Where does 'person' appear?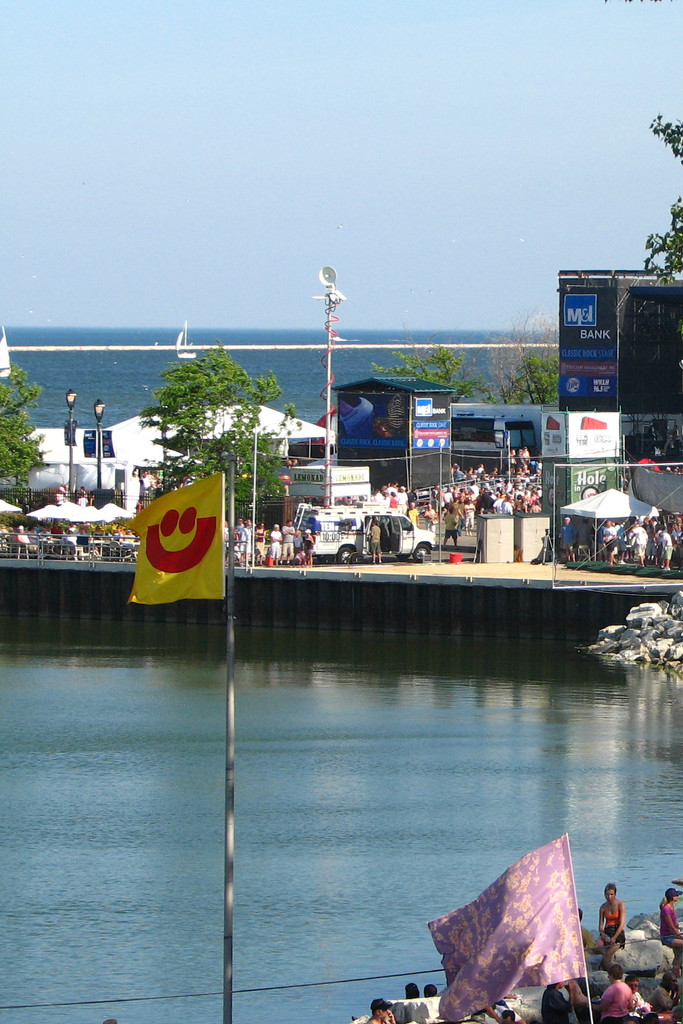
Appears at bbox=[639, 993, 678, 1023].
